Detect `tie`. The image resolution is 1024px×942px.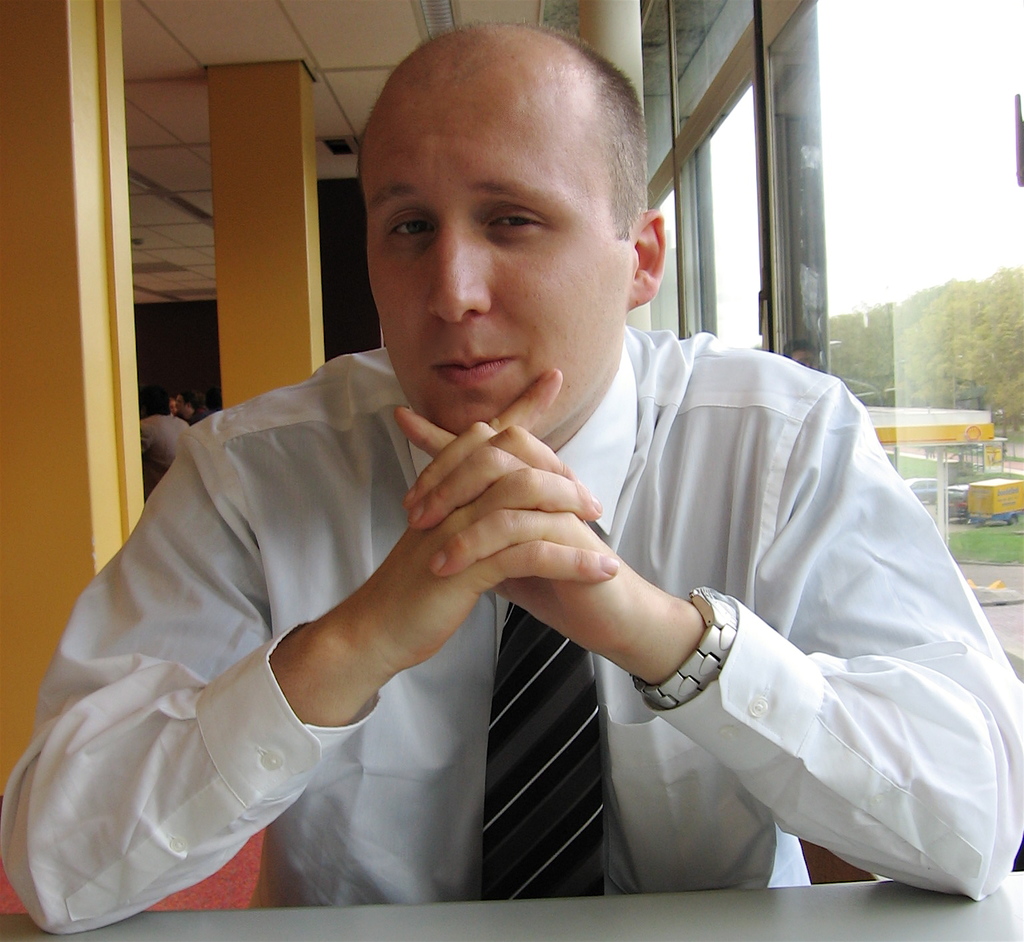
477, 515, 613, 910.
